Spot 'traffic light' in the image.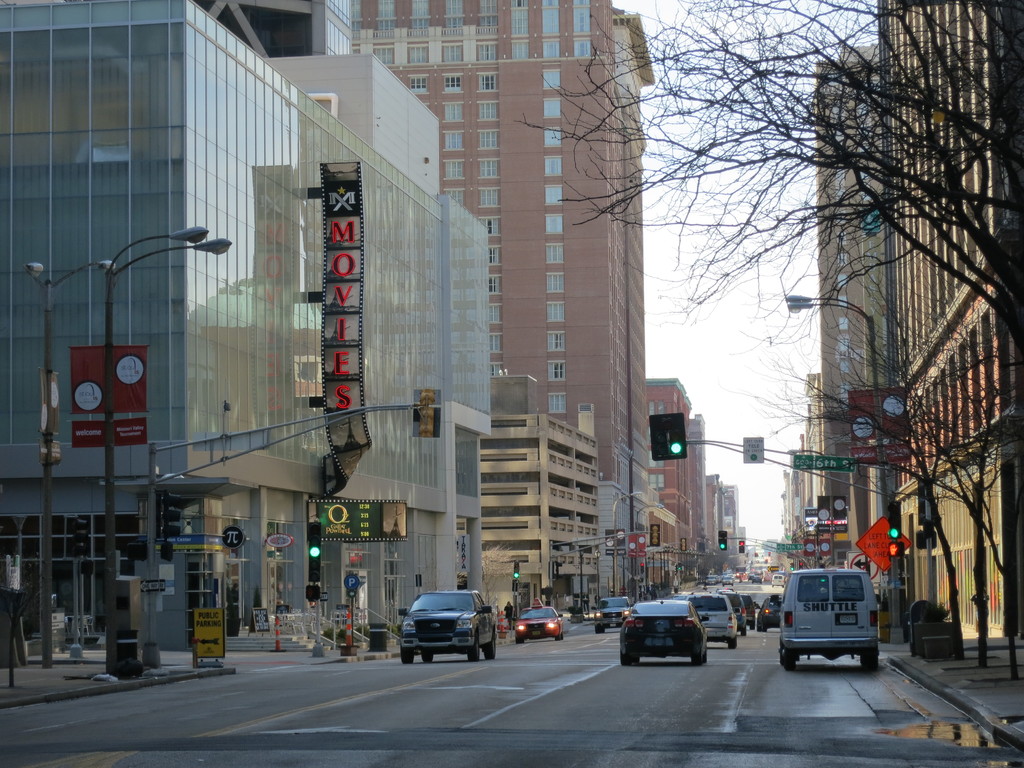
'traffic light' found at BBox(753, 553, 756, 558).
